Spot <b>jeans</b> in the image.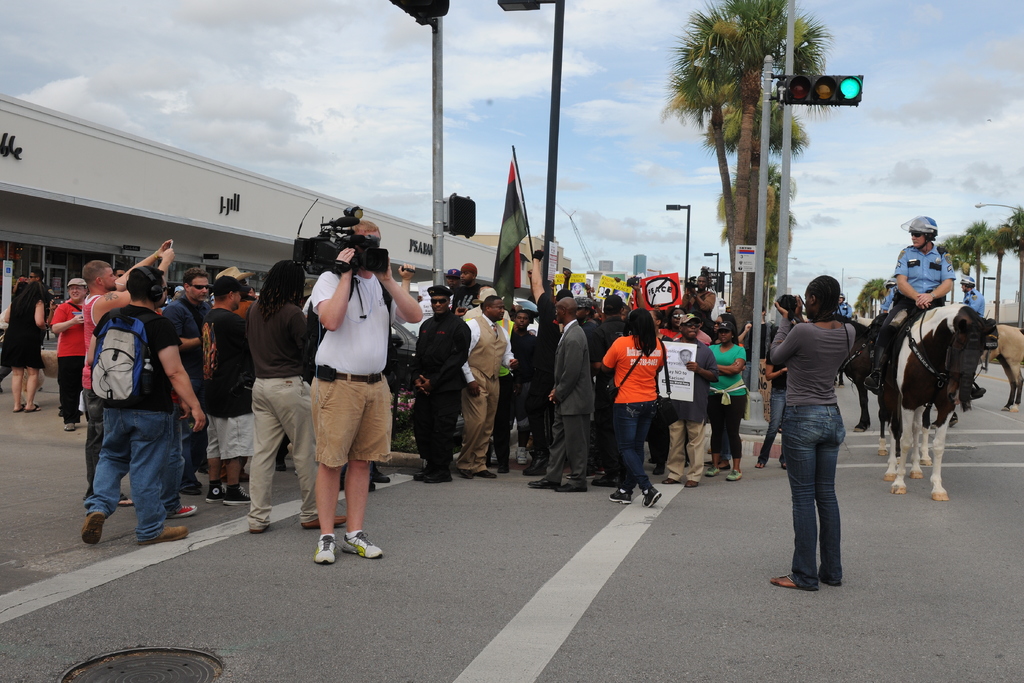
<b>jeans</b> found at l=708, t=398, r=745, b=458.
